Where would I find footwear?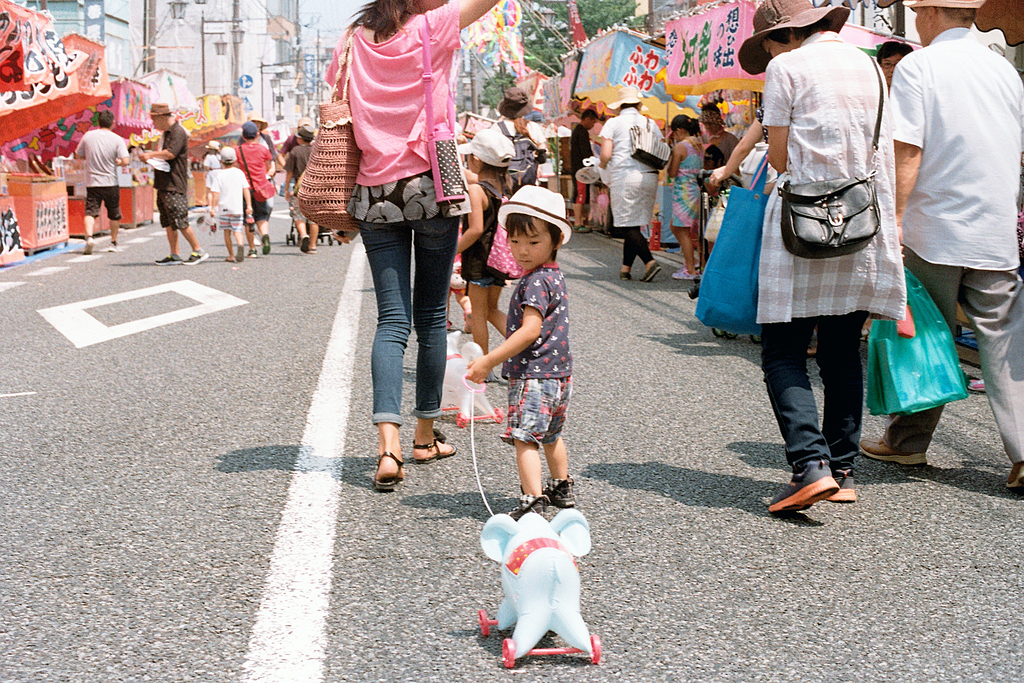
At select_region(967, 379, 987, 391).
